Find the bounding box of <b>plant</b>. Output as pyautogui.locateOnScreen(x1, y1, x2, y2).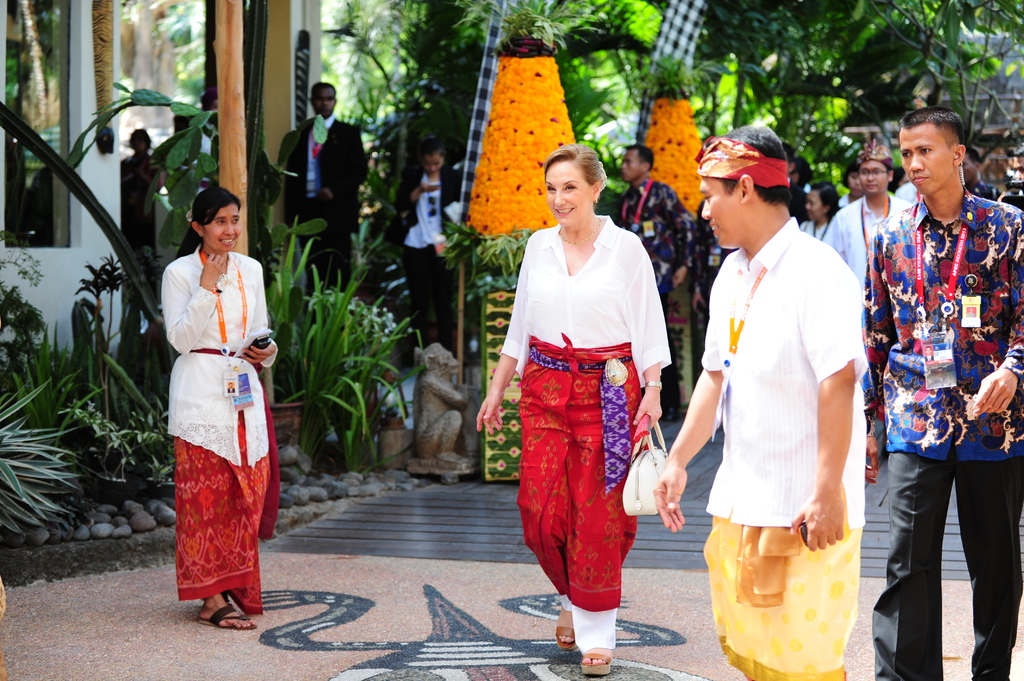
pyautogui.locateOnScreen(25, 284, 173, 515).
